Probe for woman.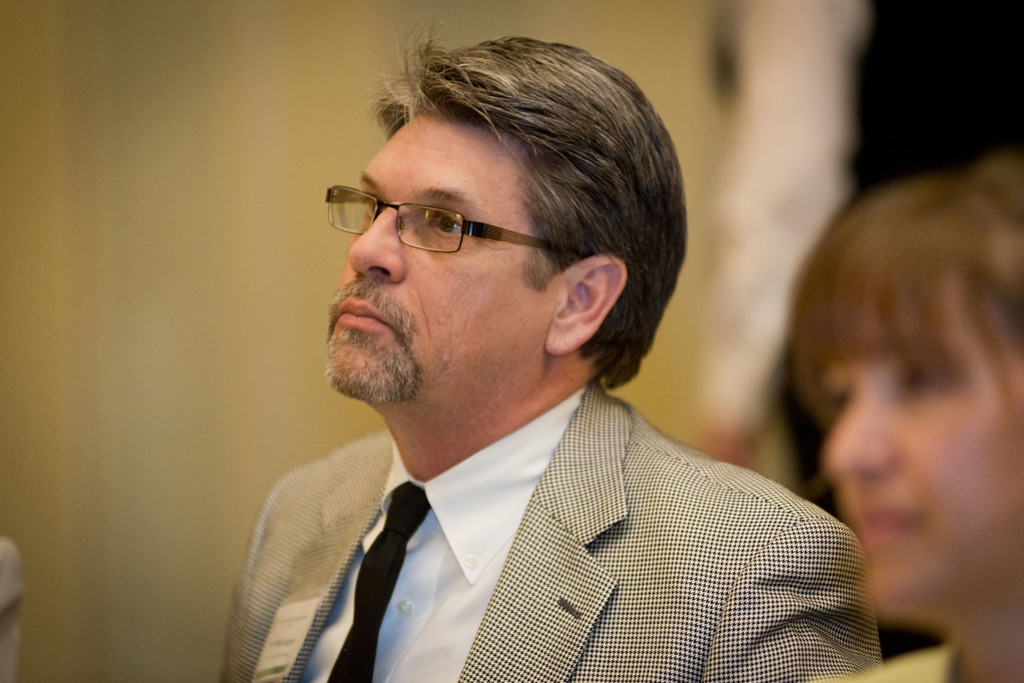
Probe result: 806/155/1023/682.
